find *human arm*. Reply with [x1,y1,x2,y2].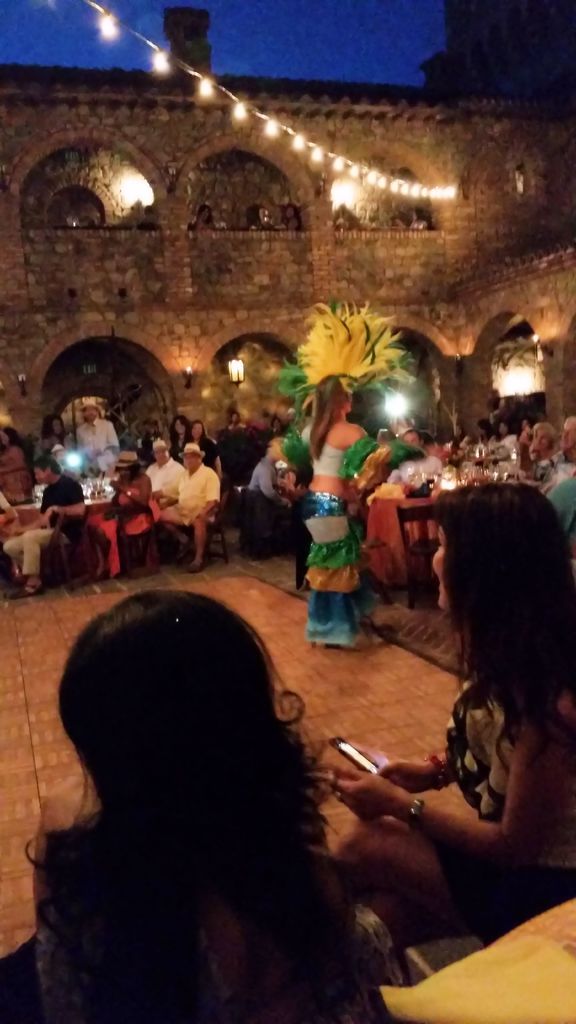
[42,483,83,524].
